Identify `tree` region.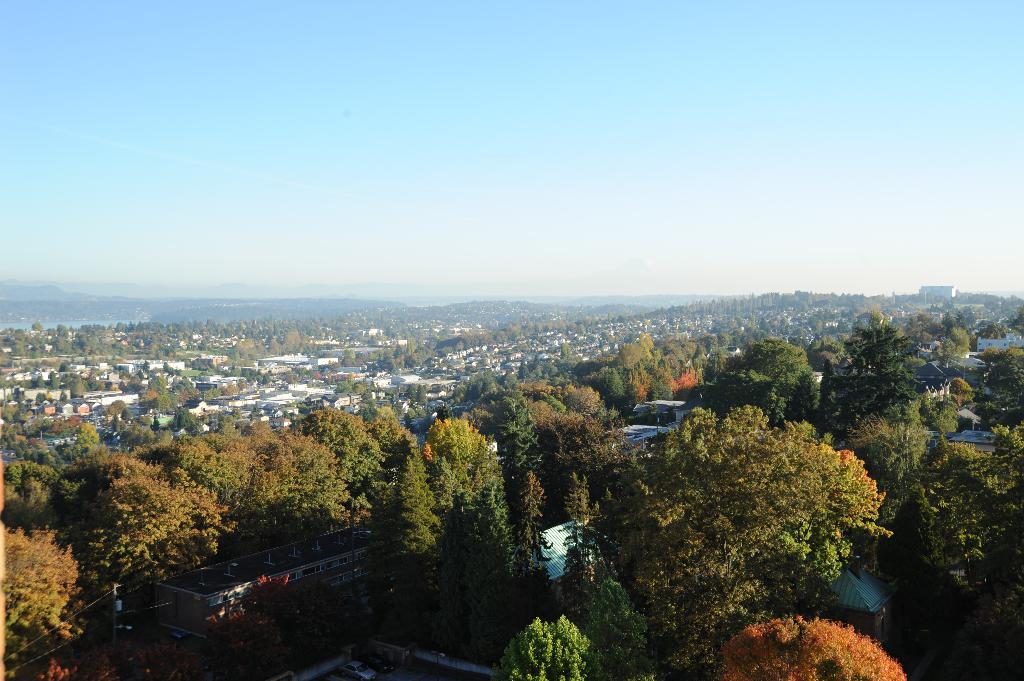
Region: [x1=69, y1=379, x2=85, y2=399].
